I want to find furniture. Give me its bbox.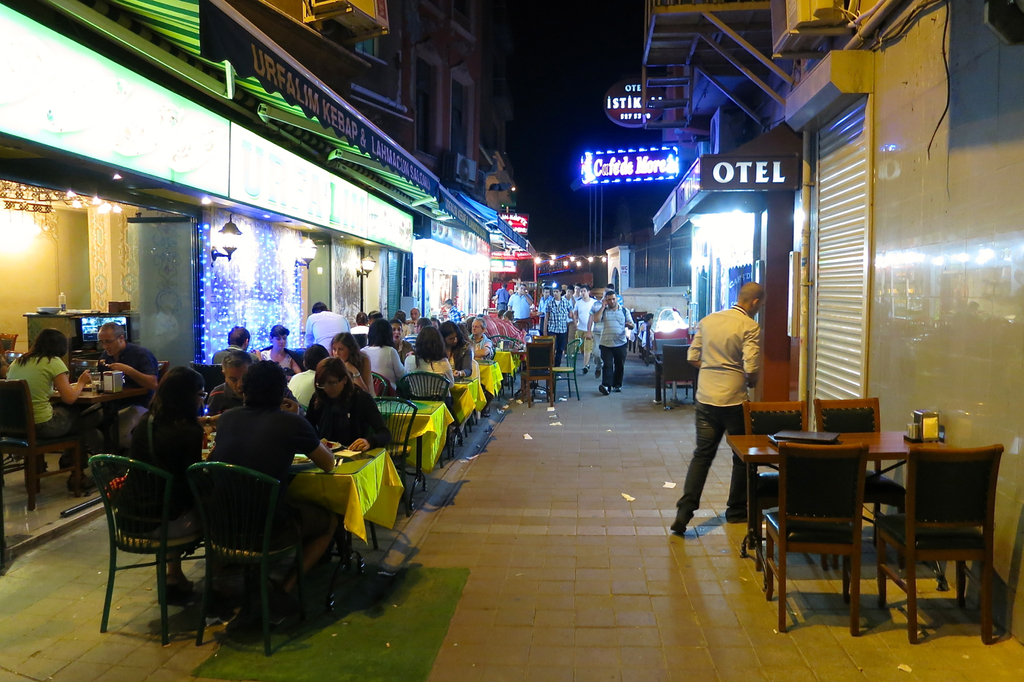
370,395,421,491.
